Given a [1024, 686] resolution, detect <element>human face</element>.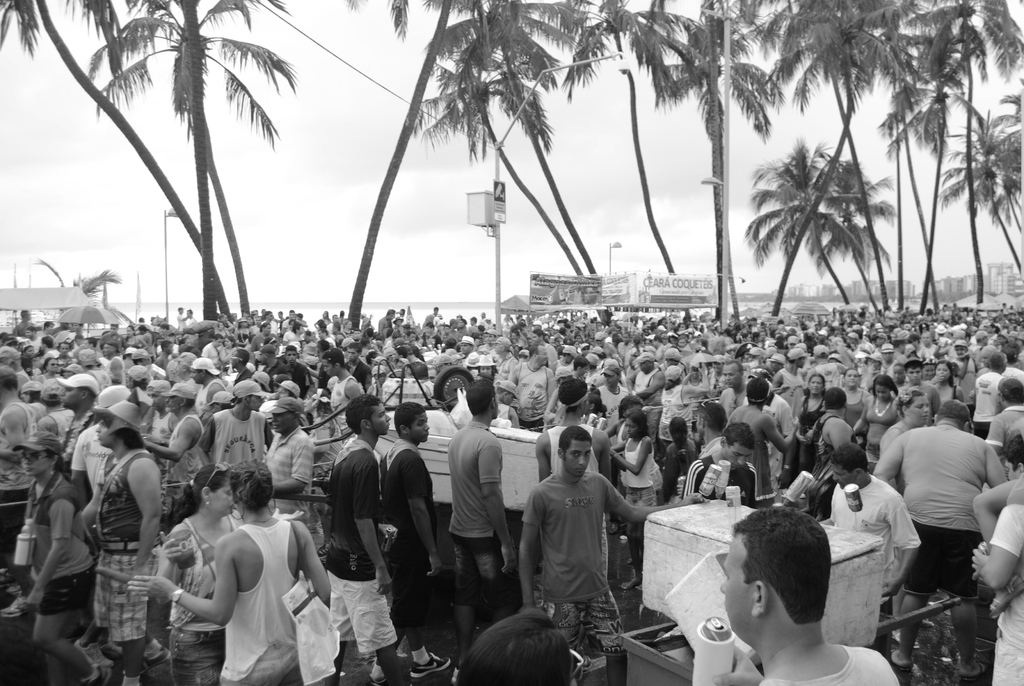
[720,366,738,390].
